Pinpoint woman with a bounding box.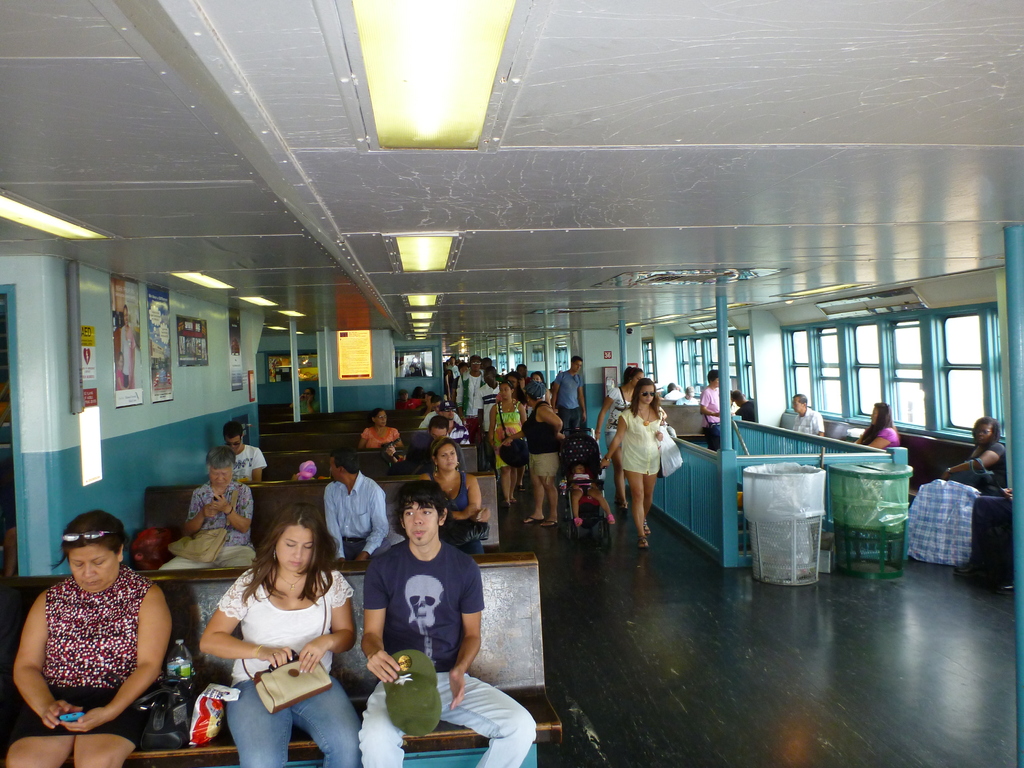
l=592, t=366, r=643, b=508.
